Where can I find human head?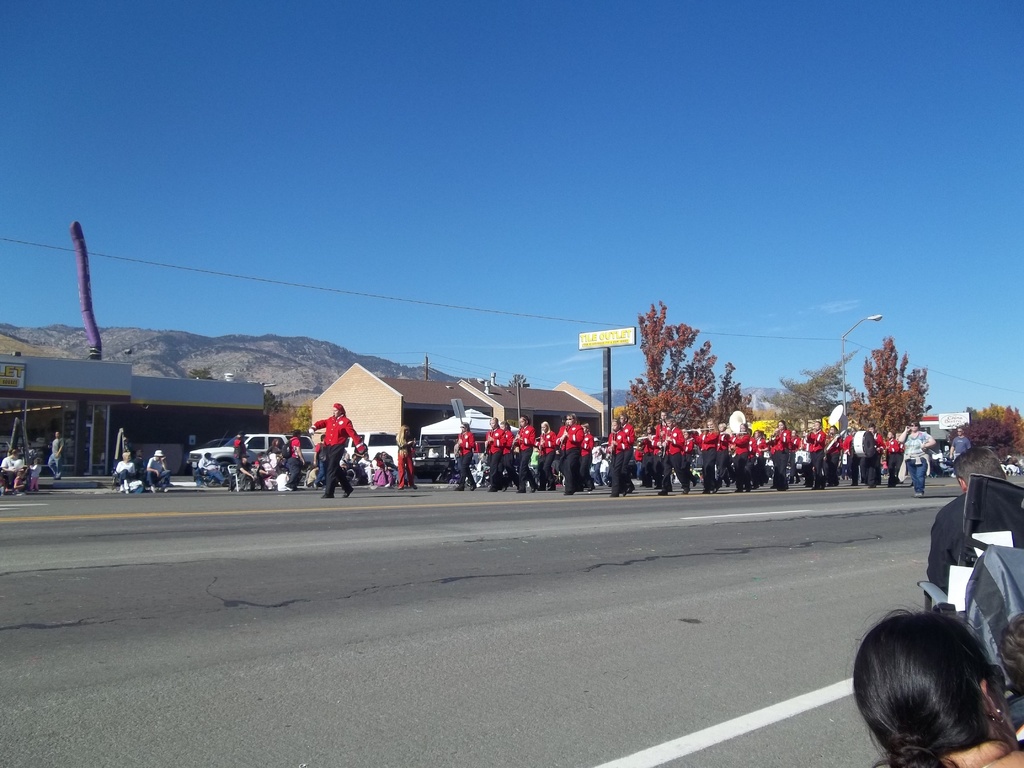
You can find it at (400, 425, 410, 436).
